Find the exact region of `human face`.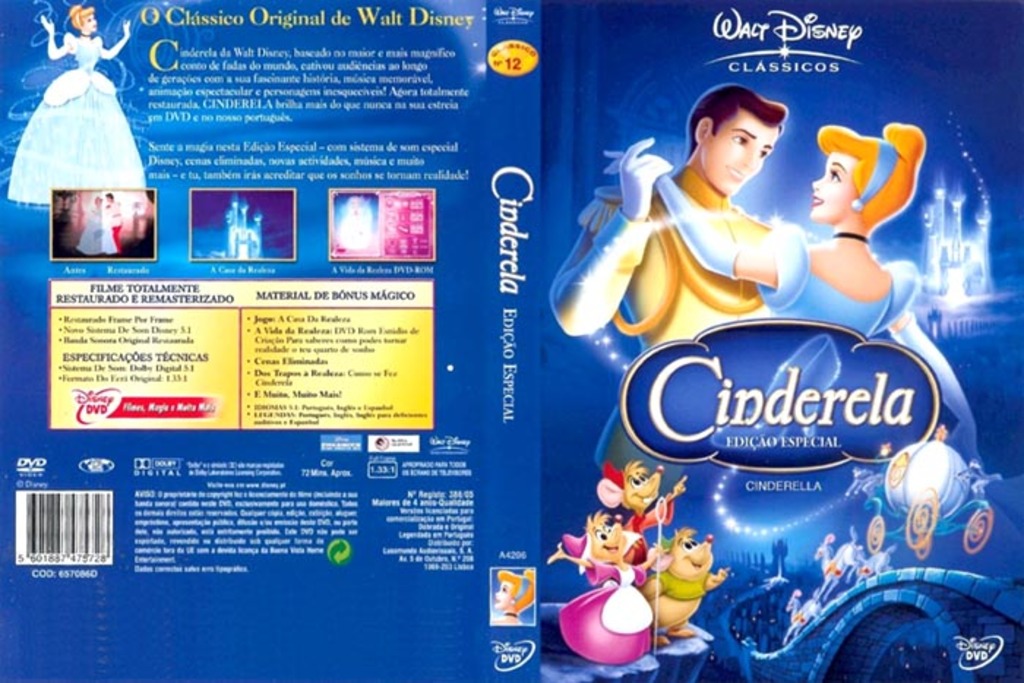
Exact region: select_region(702, 105, 777, 196).
